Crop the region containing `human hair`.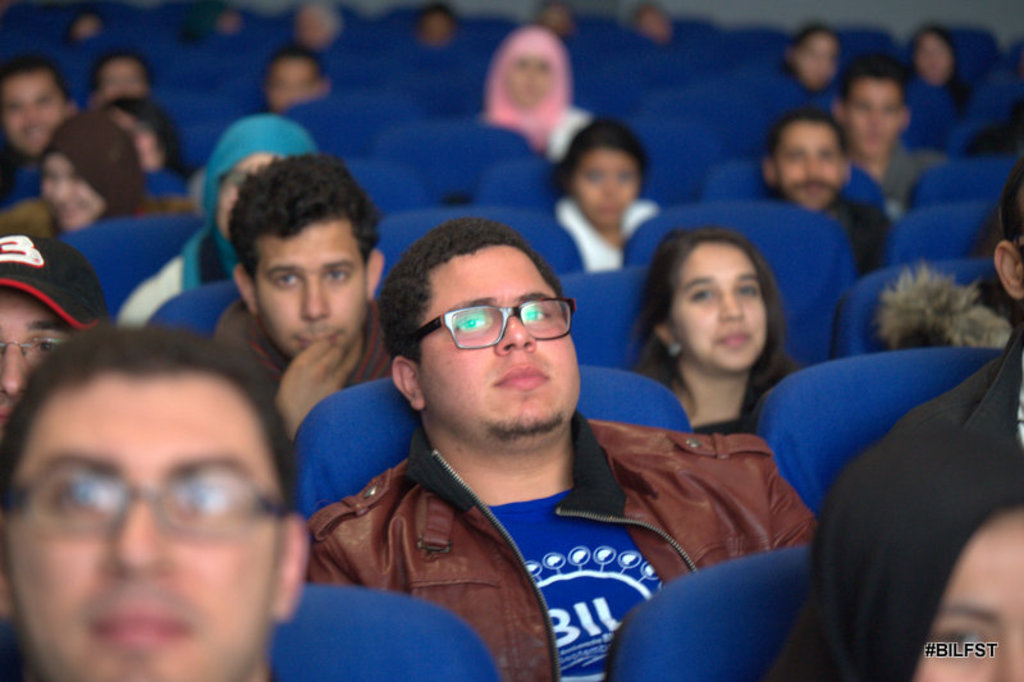
Crop region: [549,119,649,198].
